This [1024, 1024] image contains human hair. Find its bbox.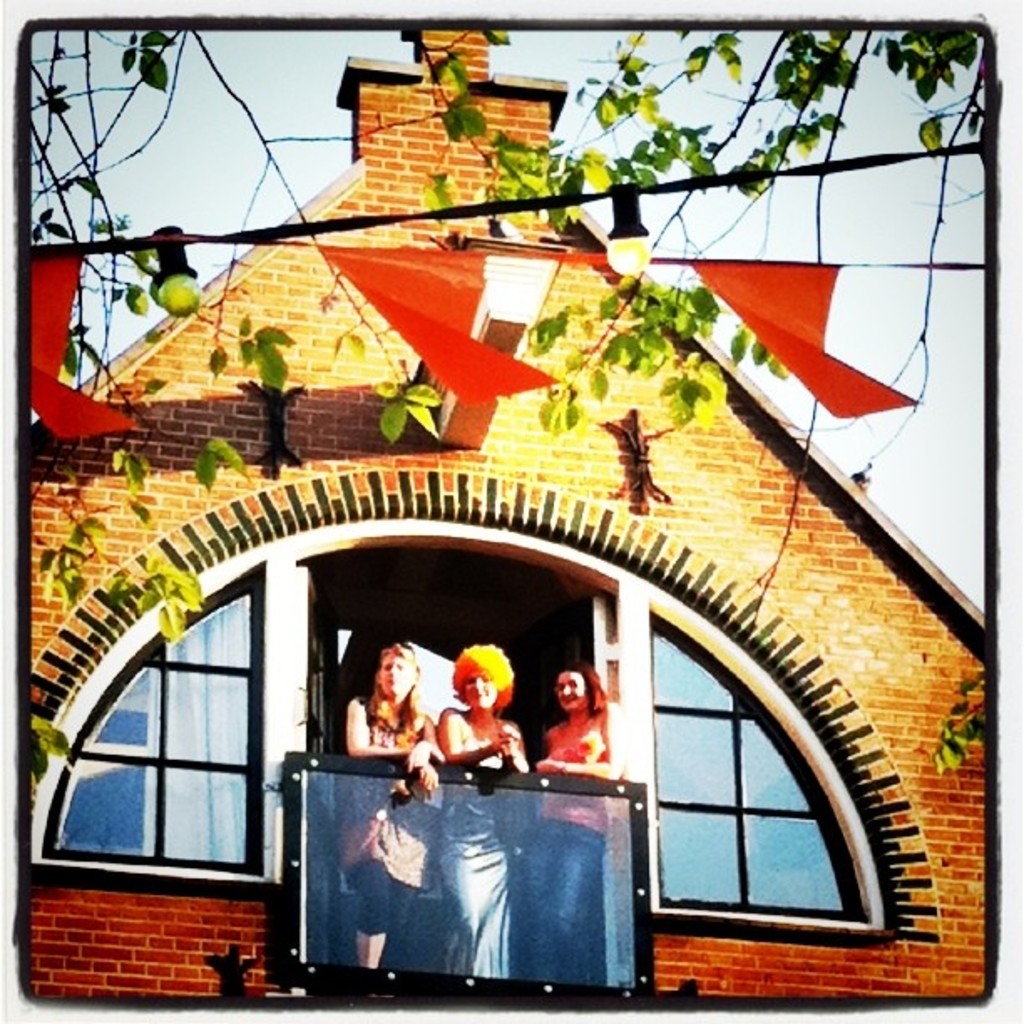
[370,641,423,733].
